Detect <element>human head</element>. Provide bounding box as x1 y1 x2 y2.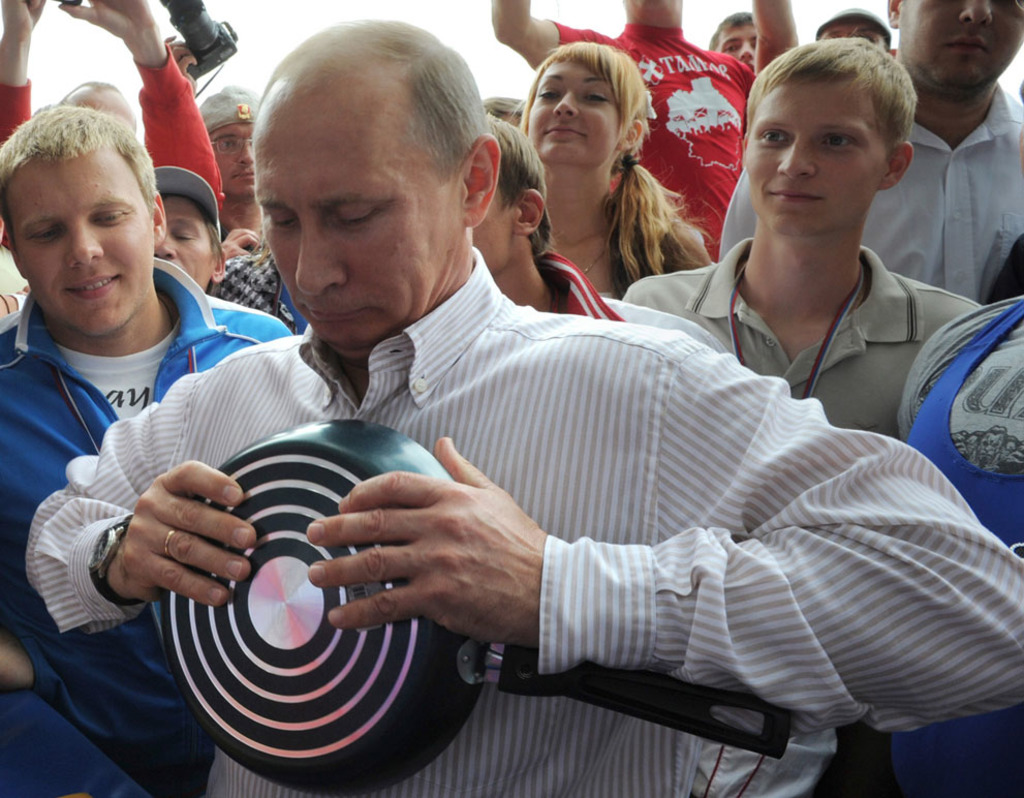
54 83 136 127.
